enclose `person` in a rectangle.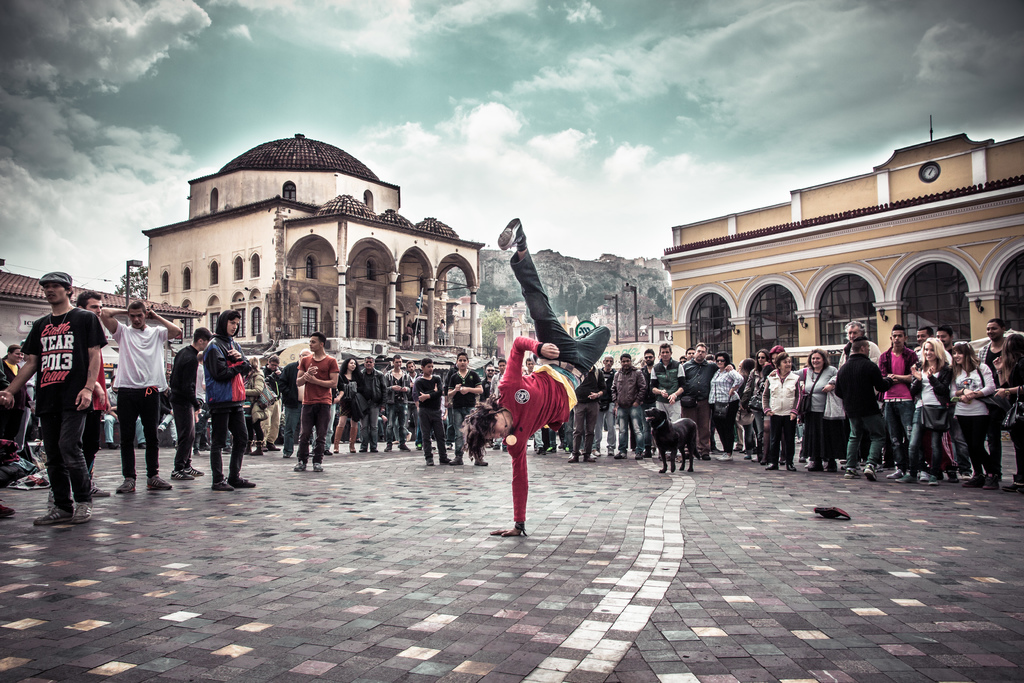
(362,354,387,451).
